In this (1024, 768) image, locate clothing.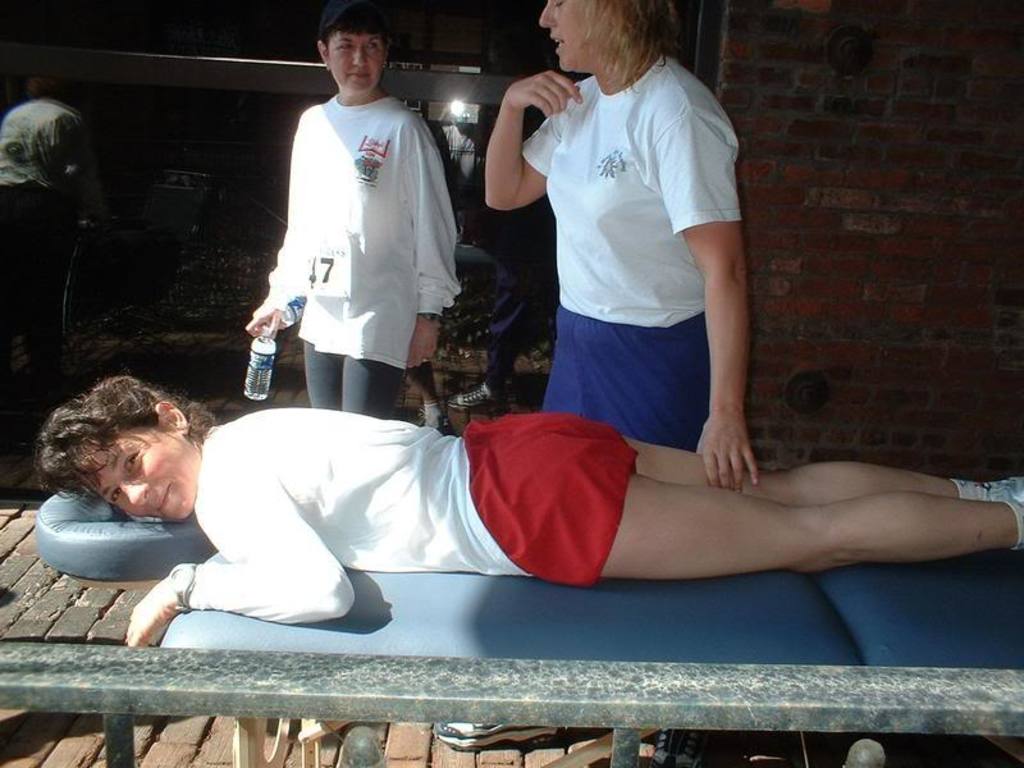
Bounding box: 481, 193, 556, 385.
